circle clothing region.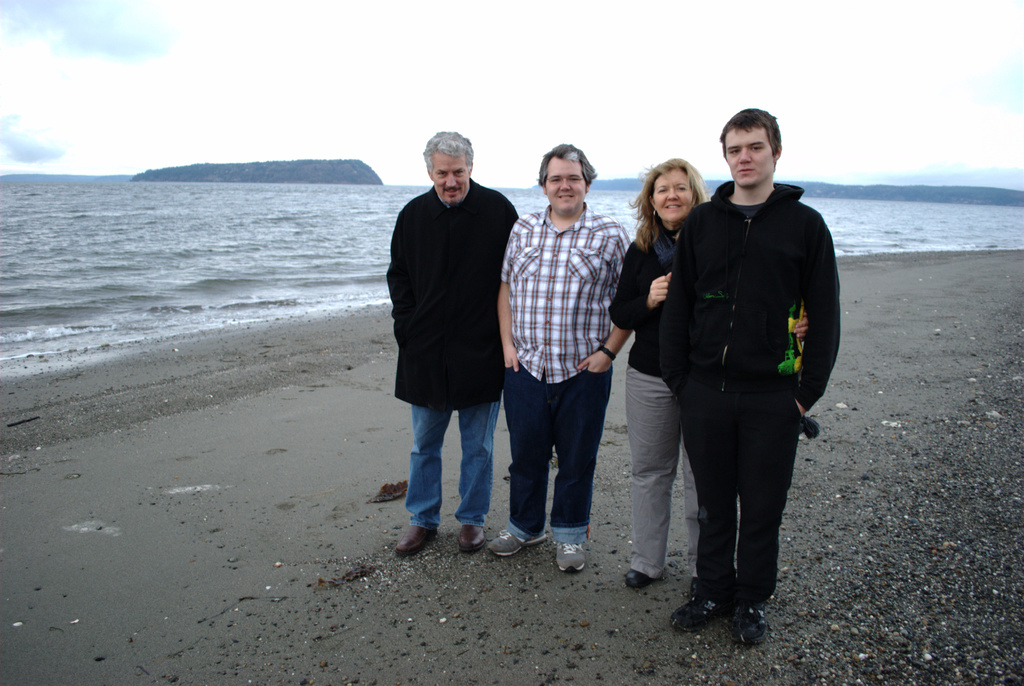
Region: 624/368/709/579.
